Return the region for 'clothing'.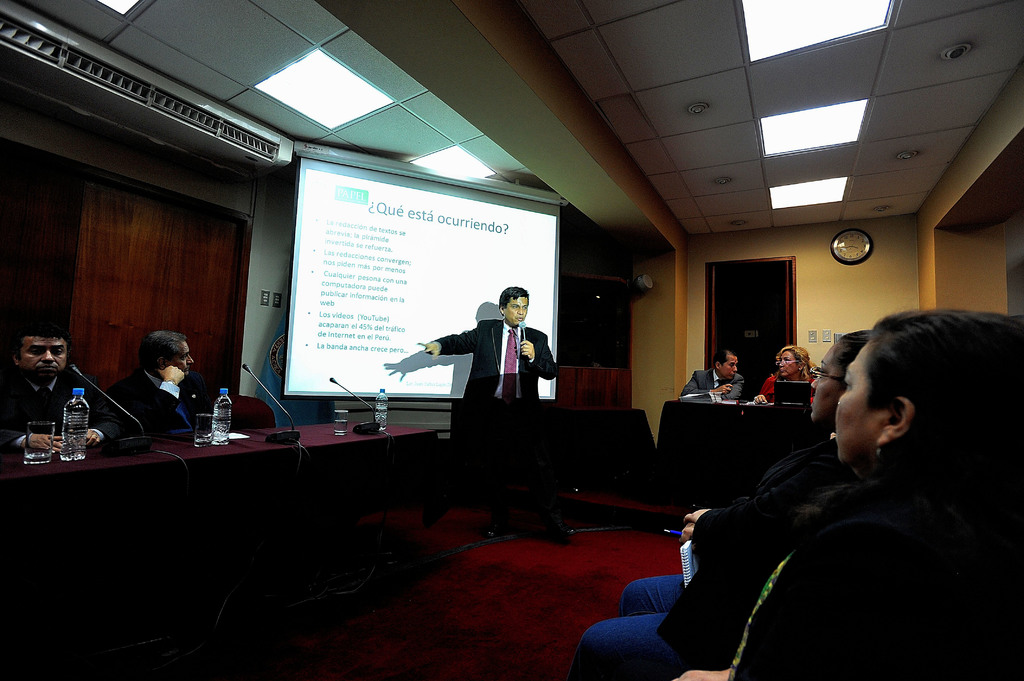
left=131, top=365, right=195, bottom=440.
